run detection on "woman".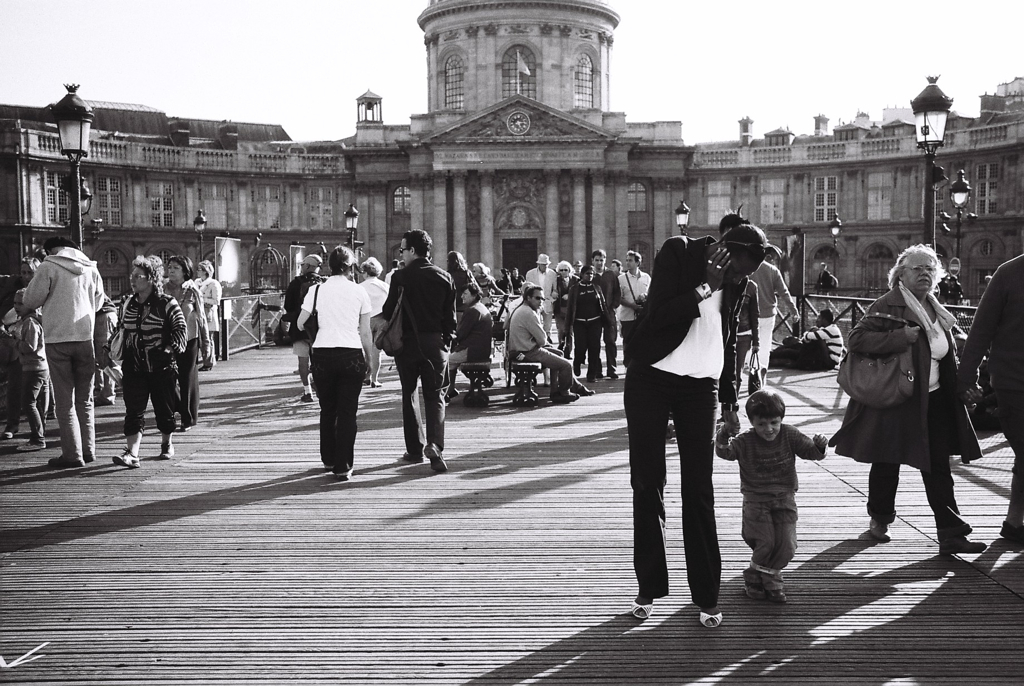
Result: rect(621, 209, 771, 627).
